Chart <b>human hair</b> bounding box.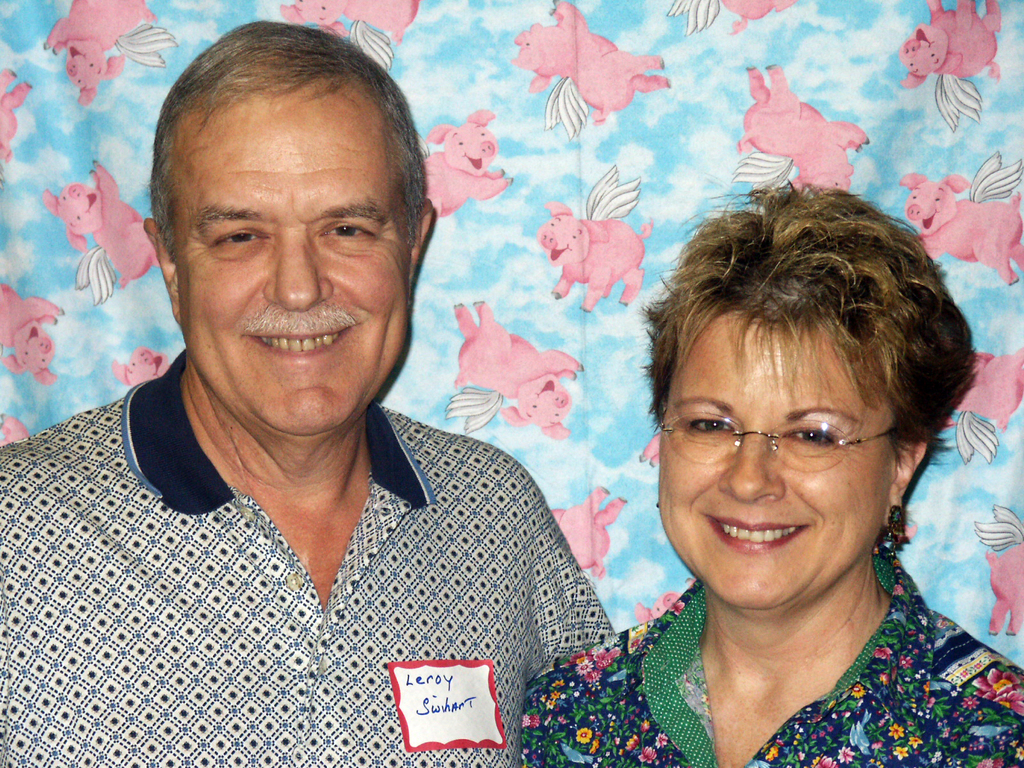
Charted: box(639, 180, 981, 476).
